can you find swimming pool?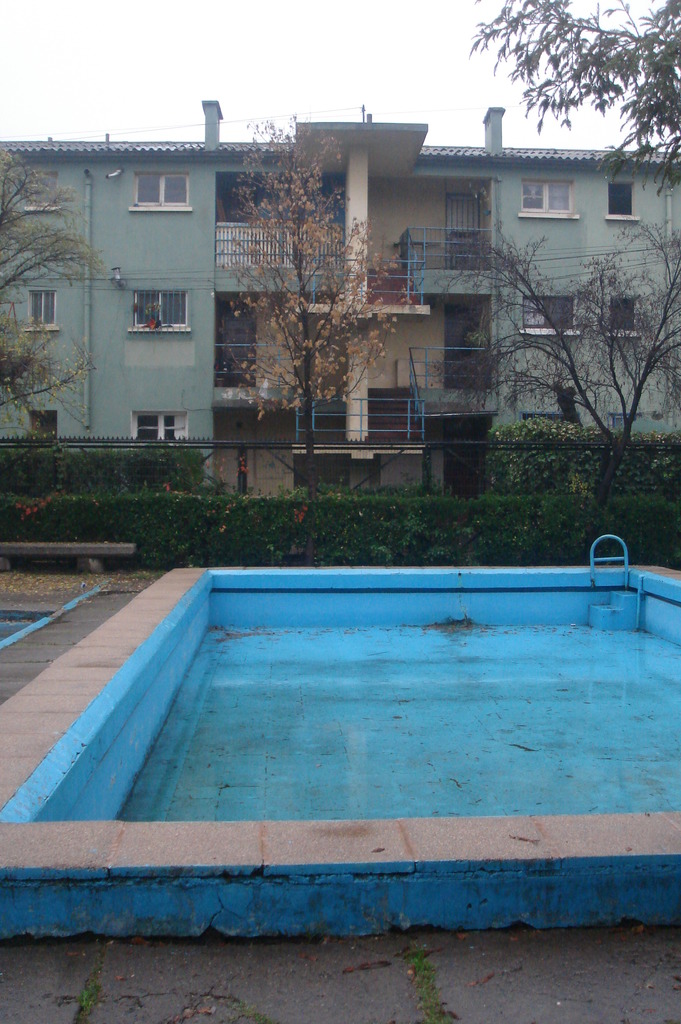
Yes, bounding box: locate(4, 563, 680, 952).
